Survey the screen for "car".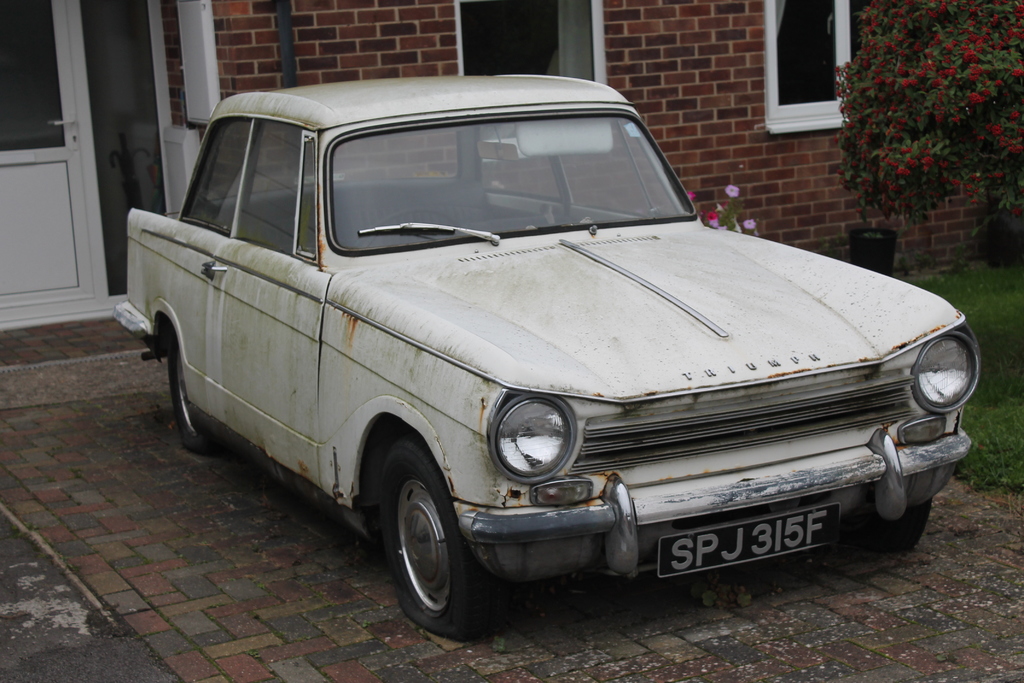
Survey found: Rect(107, 65, 977, 638).
